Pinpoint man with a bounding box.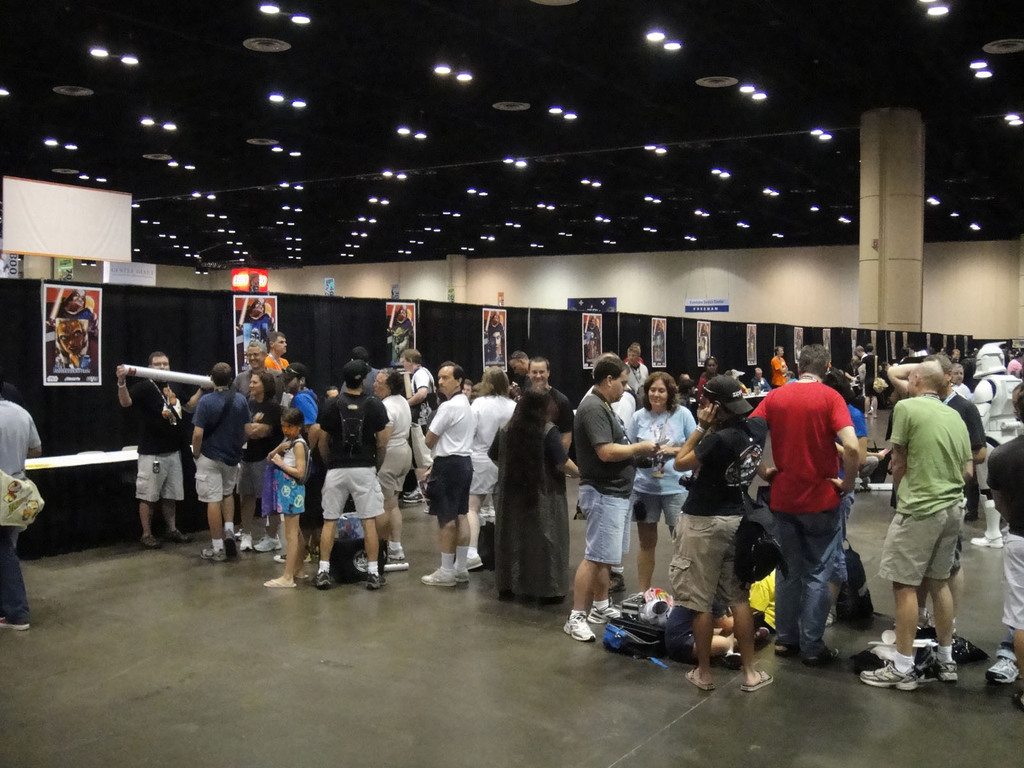
select_region(396, 346, 439, 504).
